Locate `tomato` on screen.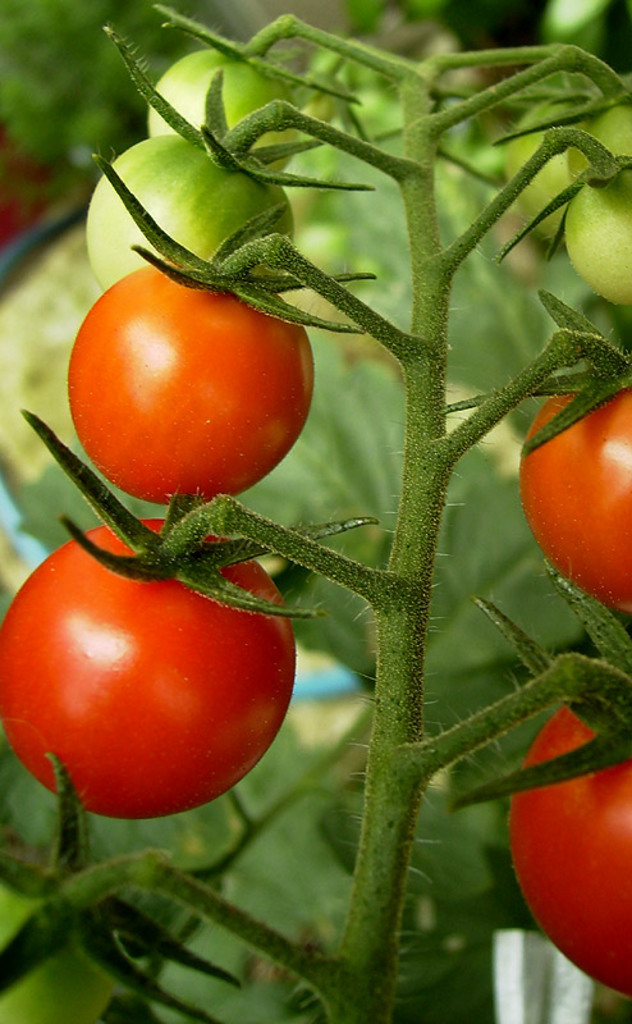
On screen at (505,705,631,989).
